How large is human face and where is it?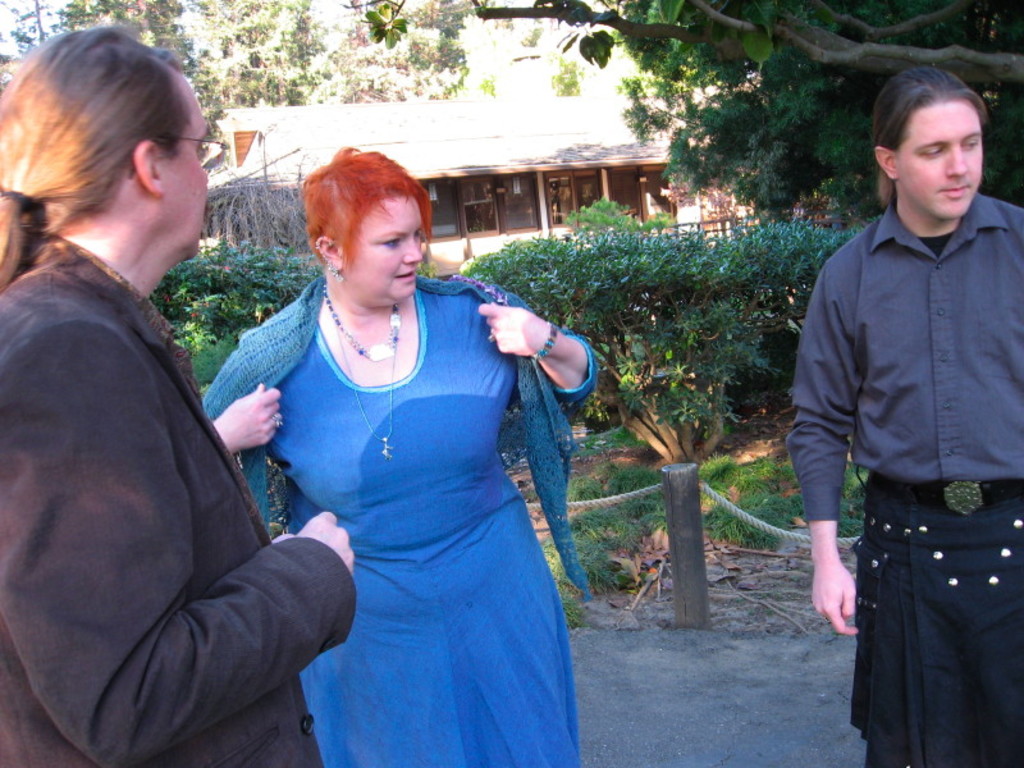
Bounding box: x1=344 y1=193 x2=422 y2=298.
